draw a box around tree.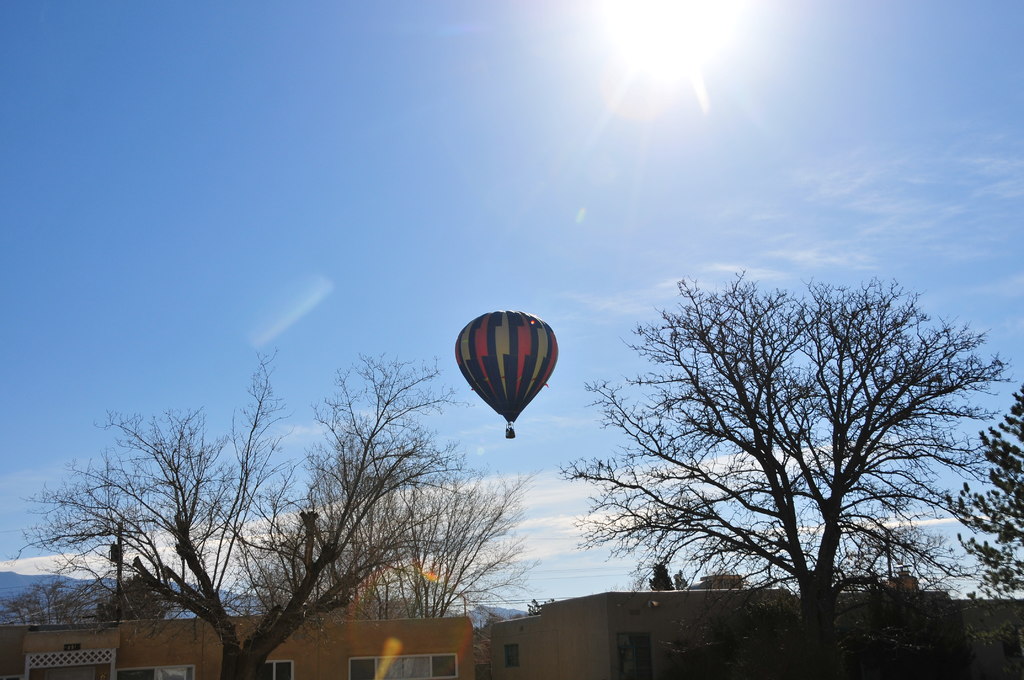
941:385:1023:679.
